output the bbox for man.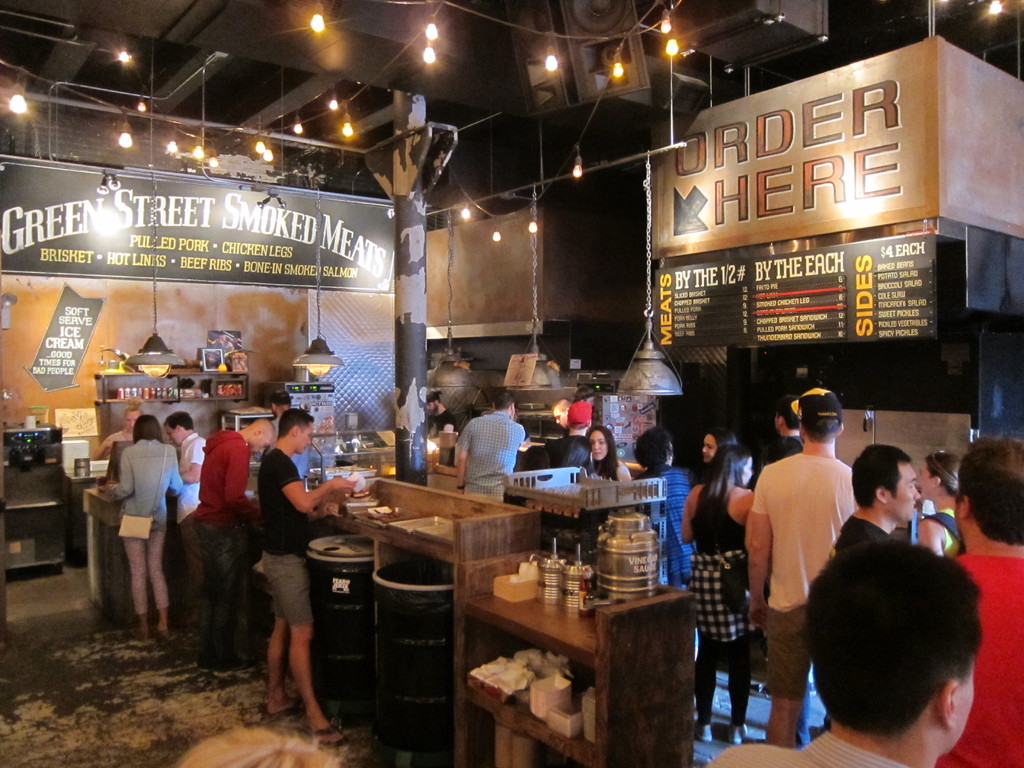
box=[452, 388, 529, 505].
